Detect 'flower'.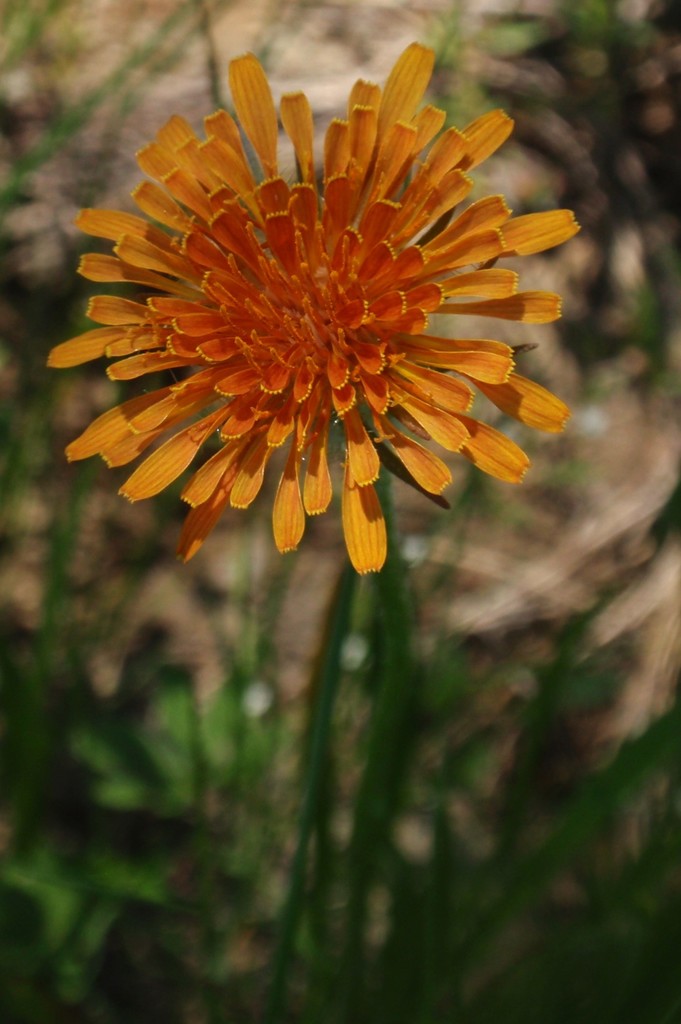
Detected at (58, 64, 585, 585).
